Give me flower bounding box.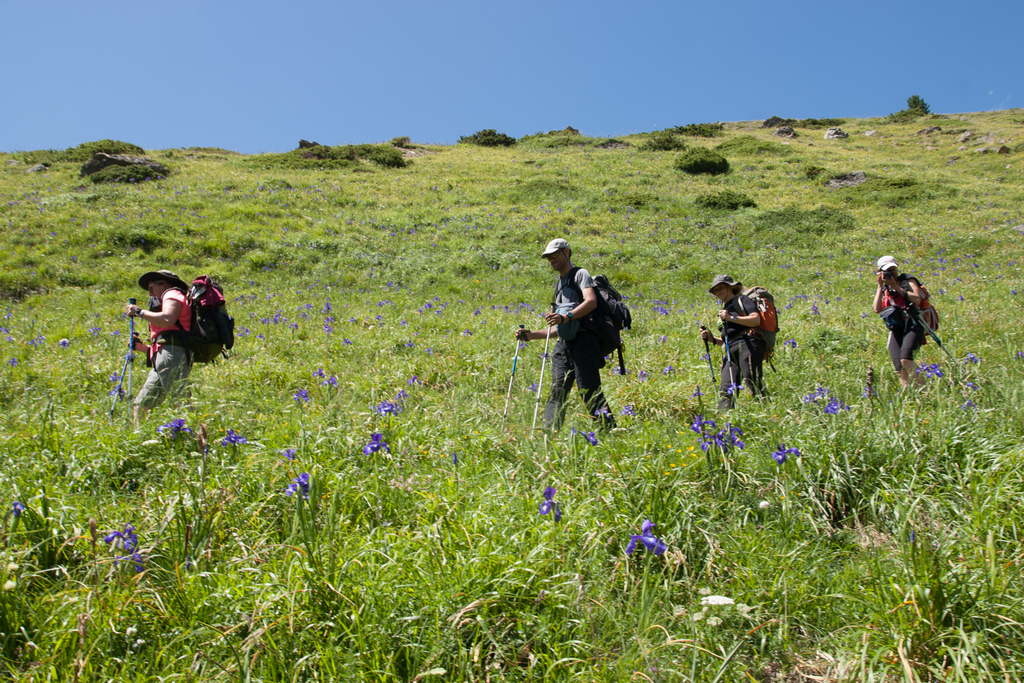
(378,402,394,413).
